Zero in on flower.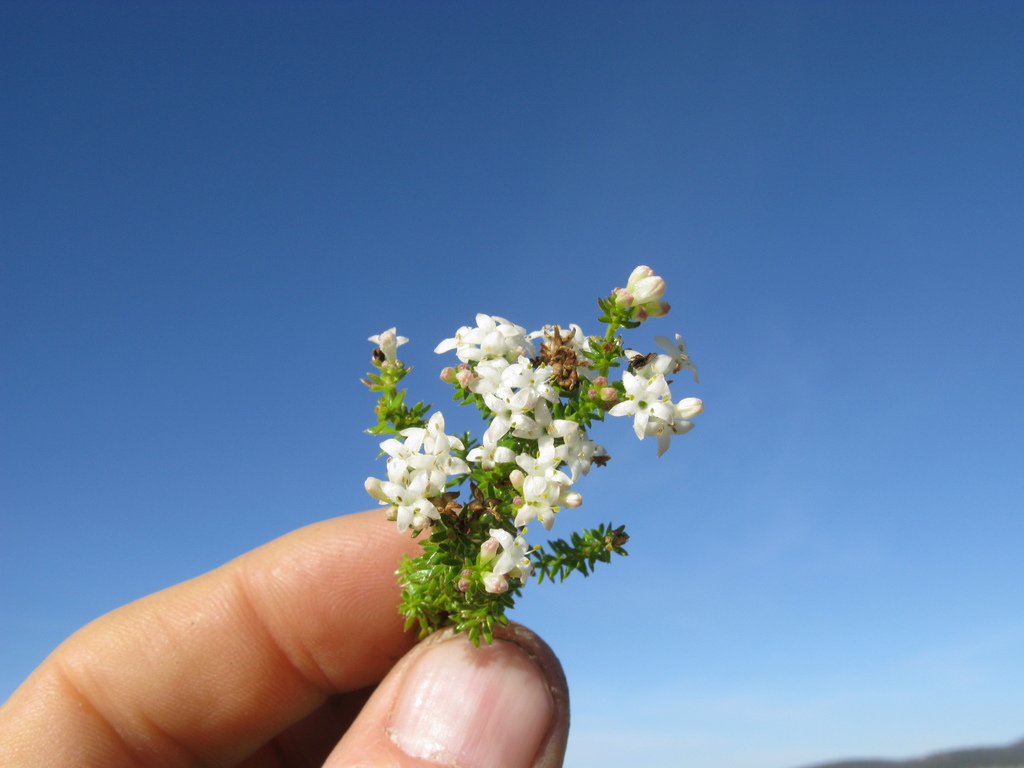
Zeroed in: 508:472:555:526.
